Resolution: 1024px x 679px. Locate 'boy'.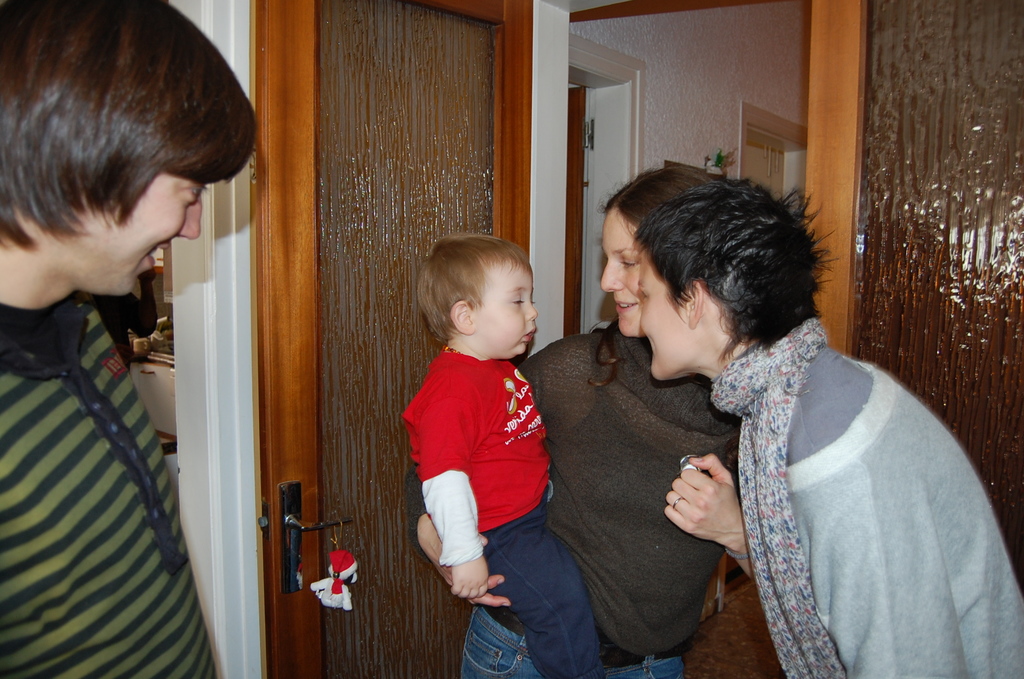
l=396, t=226, r=606, b=678.
